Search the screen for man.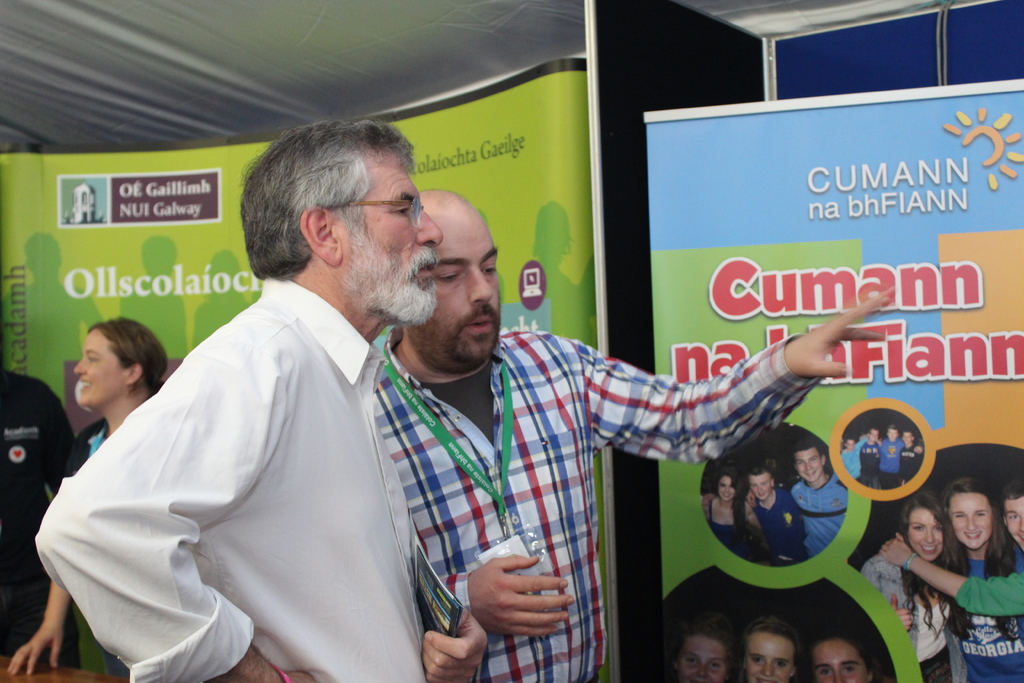
Found at region(371, 179, 892, 682).
